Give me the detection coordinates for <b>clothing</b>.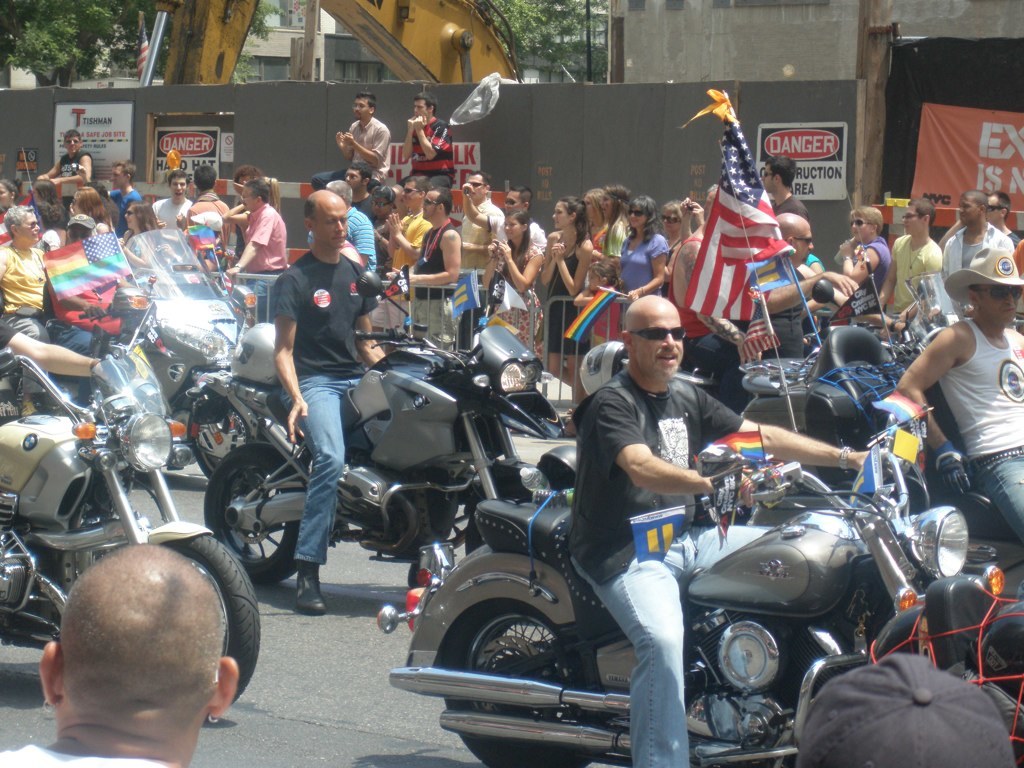
[179,192,253,239].
